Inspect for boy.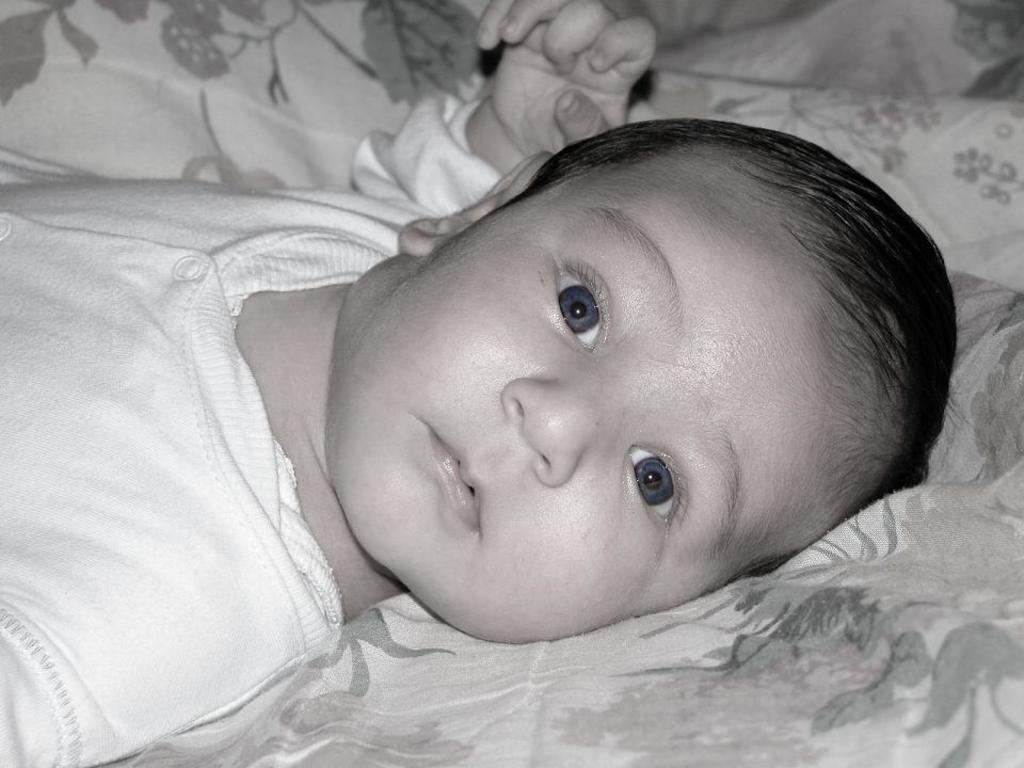
Inspection: 63,91,988,742.
